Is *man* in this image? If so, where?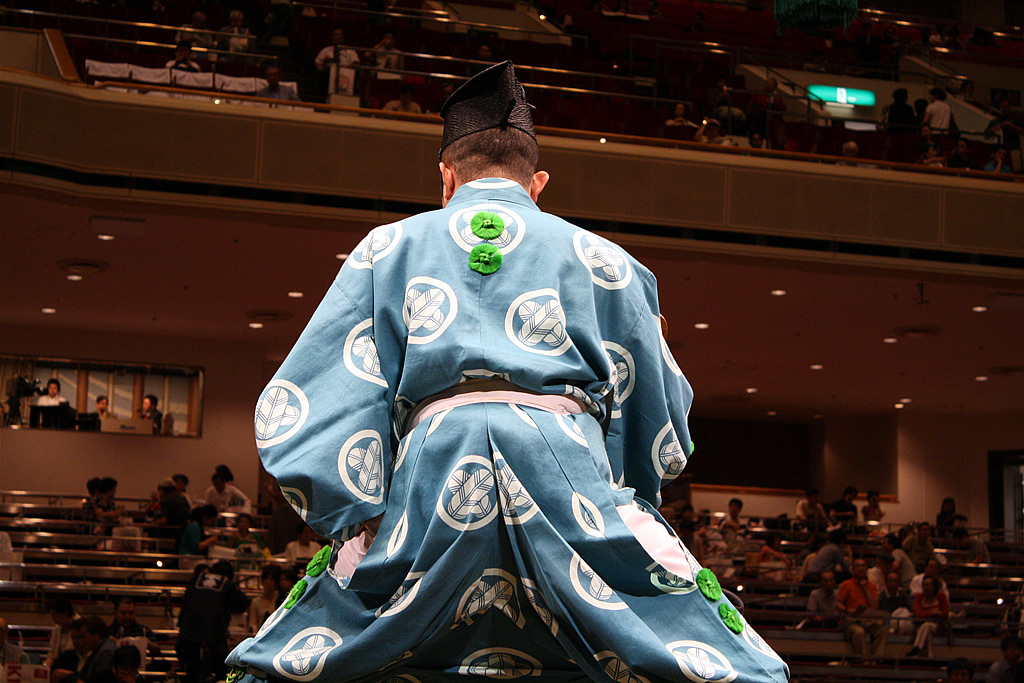
Yes, at 860/490/887/529.
